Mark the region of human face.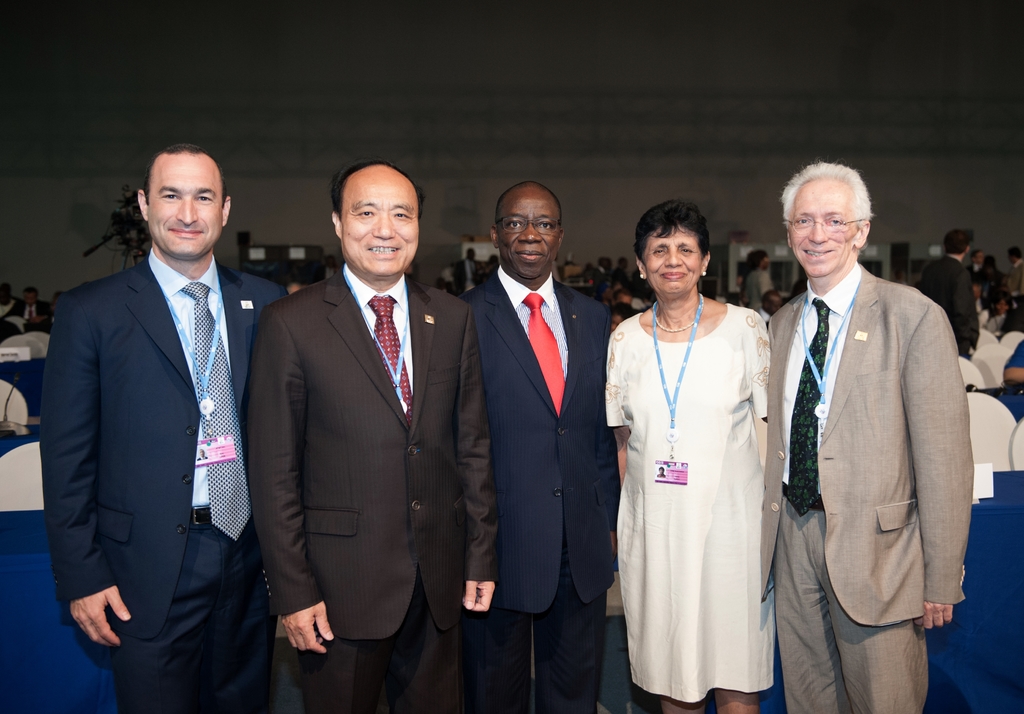
Region: bbox=(641, 230, 703, 295).
